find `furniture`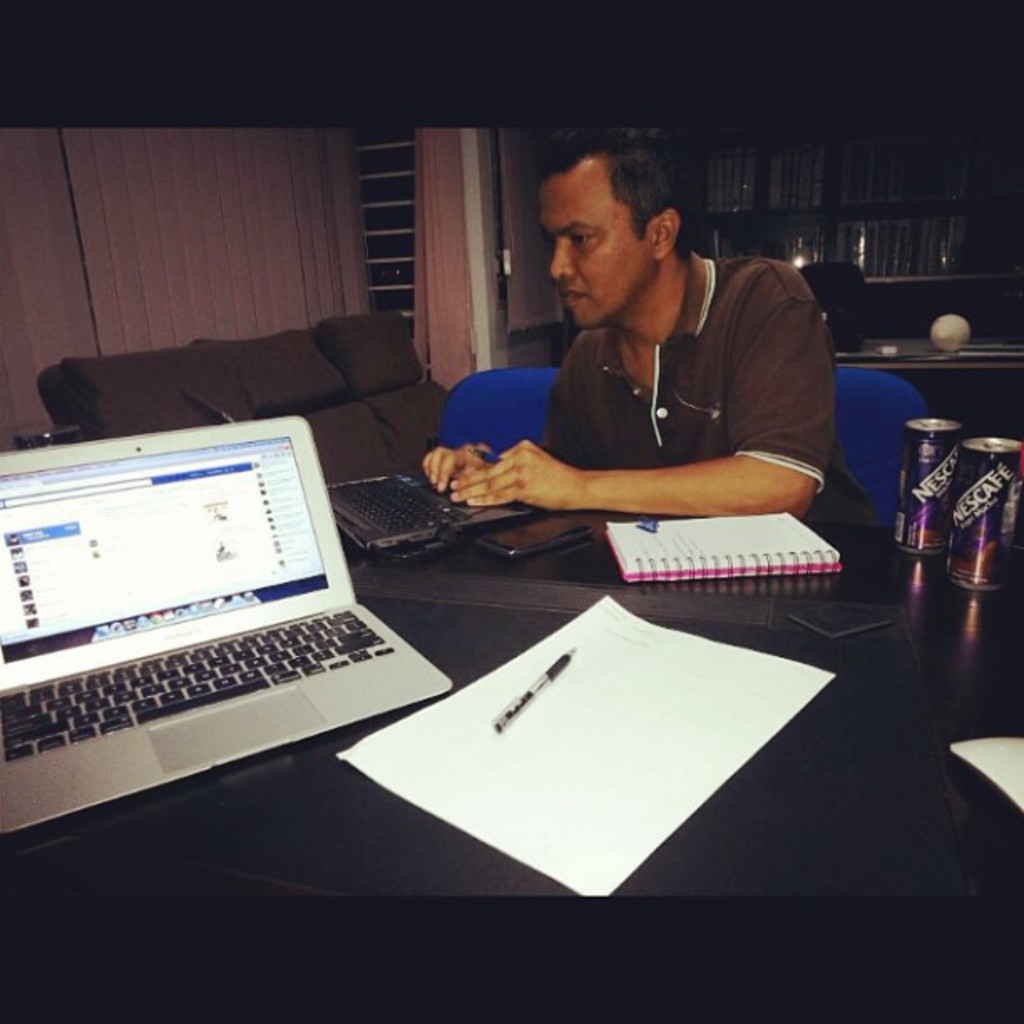
(left=835, top=365, right=925, bottom=519)
